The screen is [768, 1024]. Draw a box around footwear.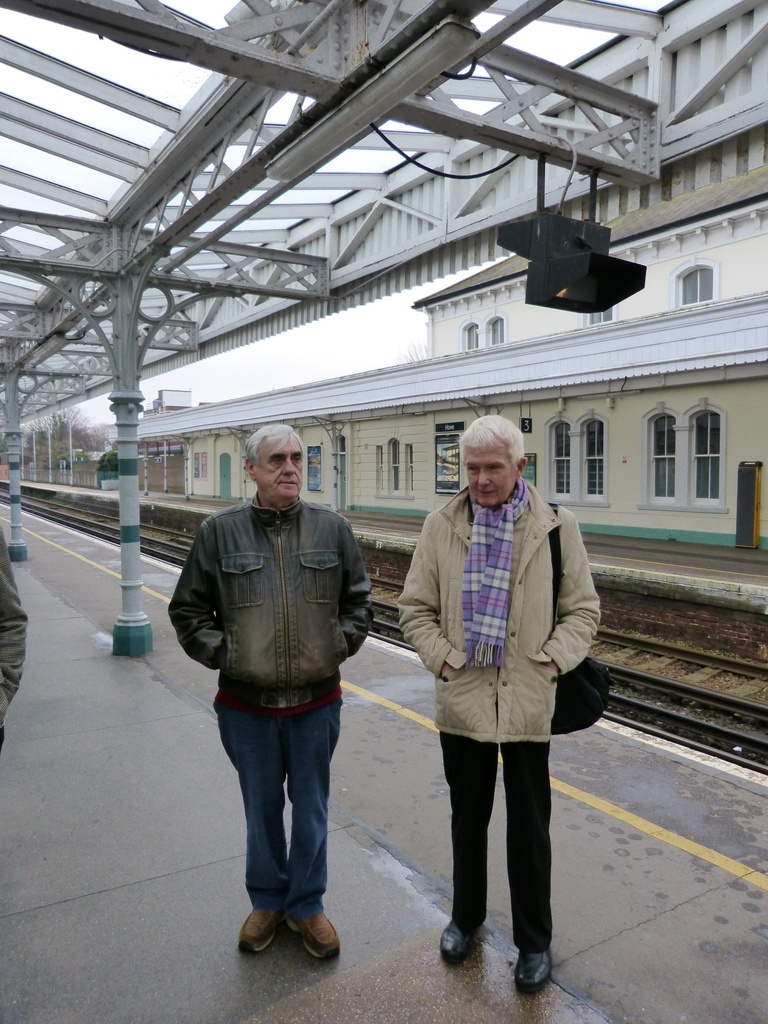
region(253, 892, 346, 961).
